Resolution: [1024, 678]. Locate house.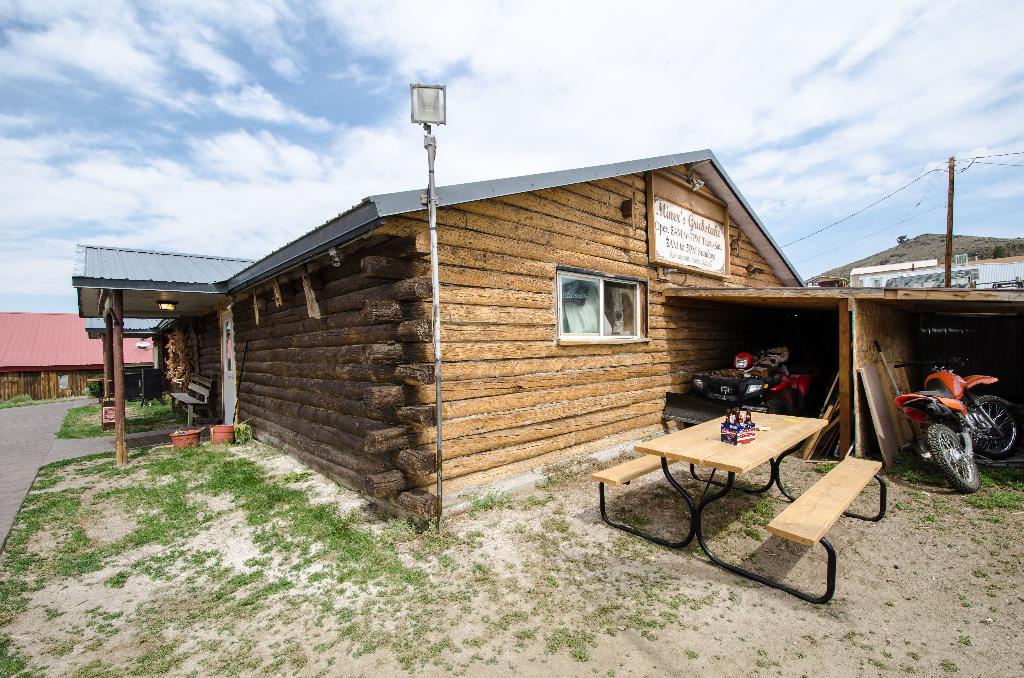
(929, 250, 1022, 289).
